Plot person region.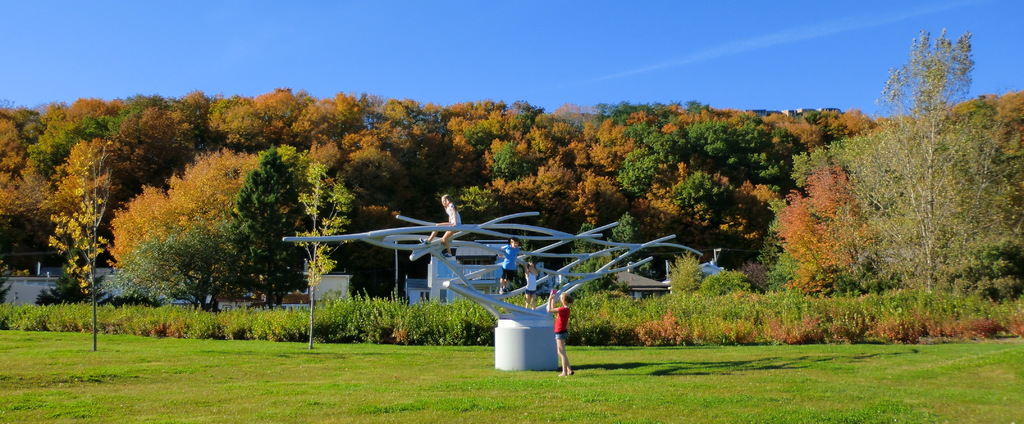
Plotted at <region>541, 288, 578, 377</region>.
